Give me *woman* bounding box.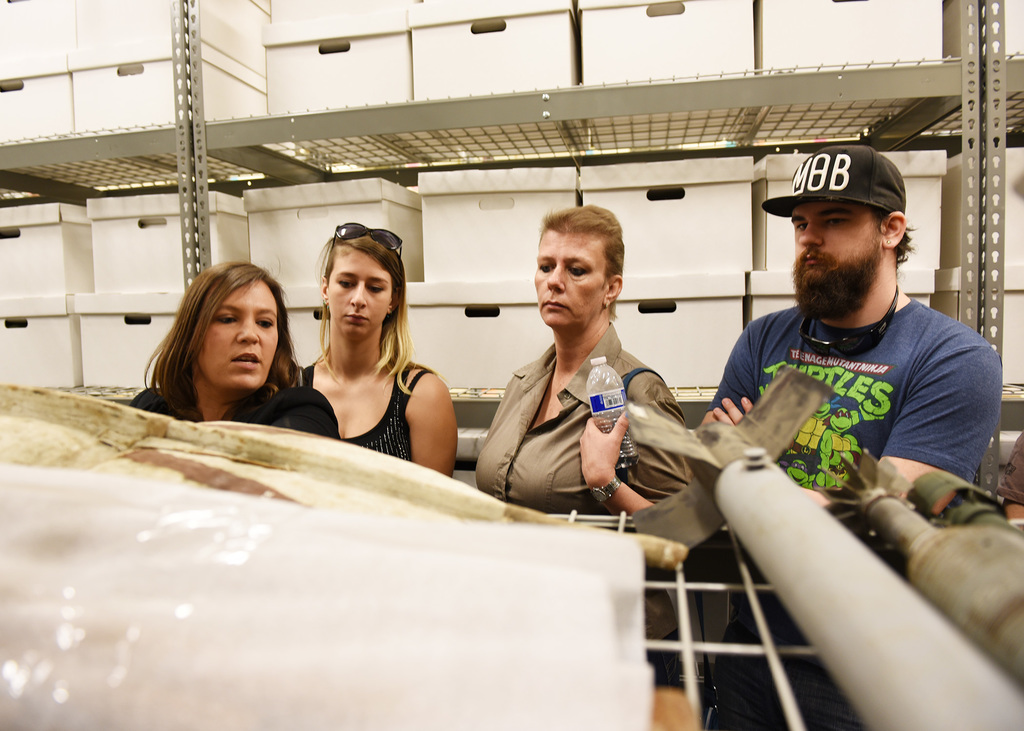
select_region(300, 225, 455, 485).
